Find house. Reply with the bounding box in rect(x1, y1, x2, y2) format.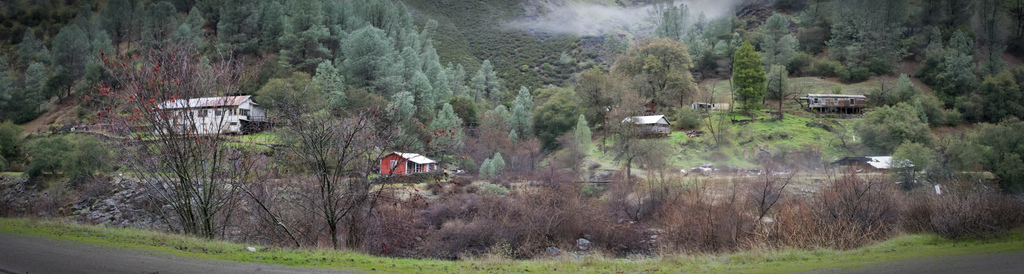
rect(155, 96, 266, 135).
